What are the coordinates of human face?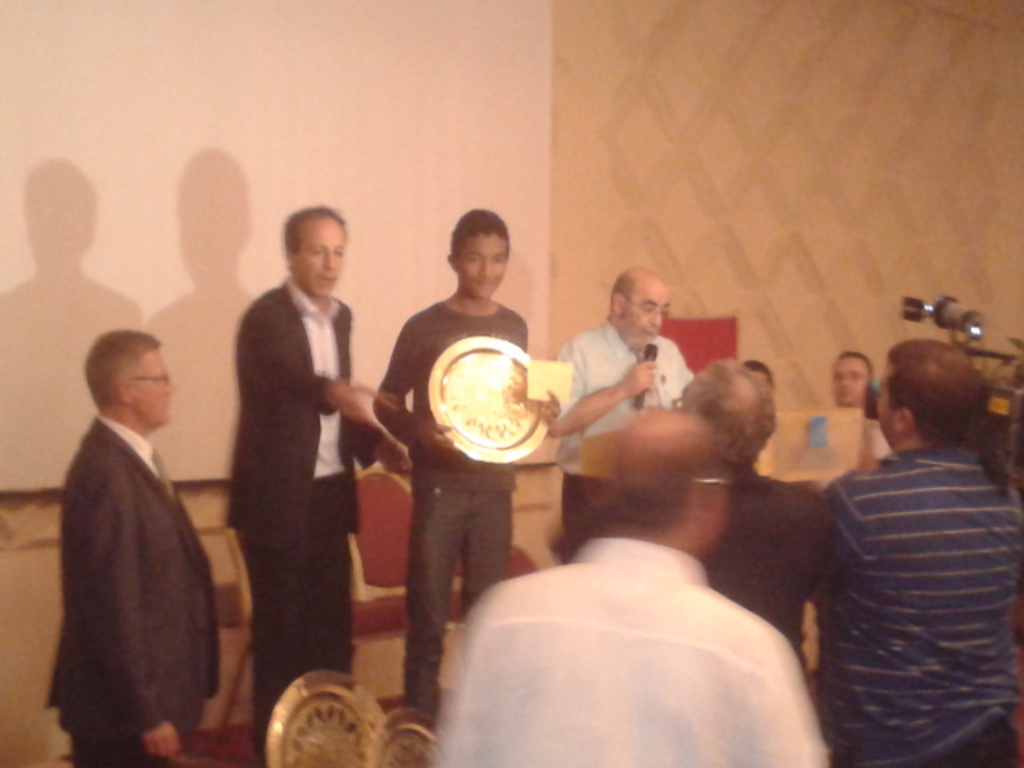
<box>294,219,344,298</box>.
